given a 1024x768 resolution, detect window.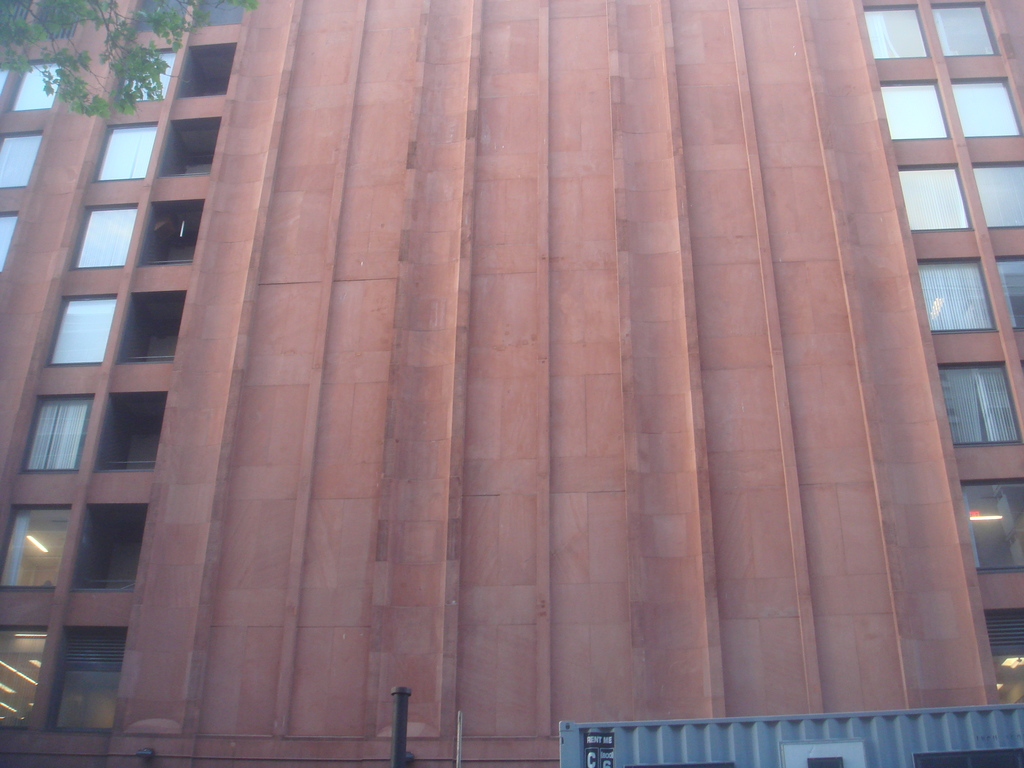
crop(949, 77, 1022, 138).
